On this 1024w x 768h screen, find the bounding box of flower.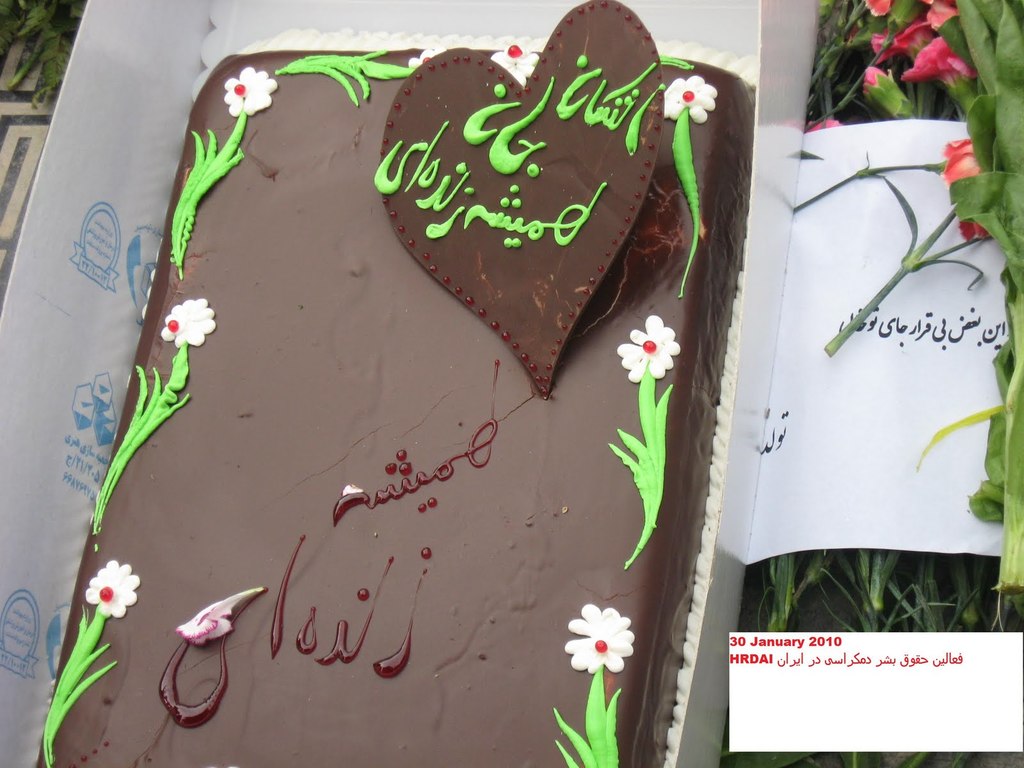
Bounding box: [x1=158, y1=301, x2=216, y2=349].
